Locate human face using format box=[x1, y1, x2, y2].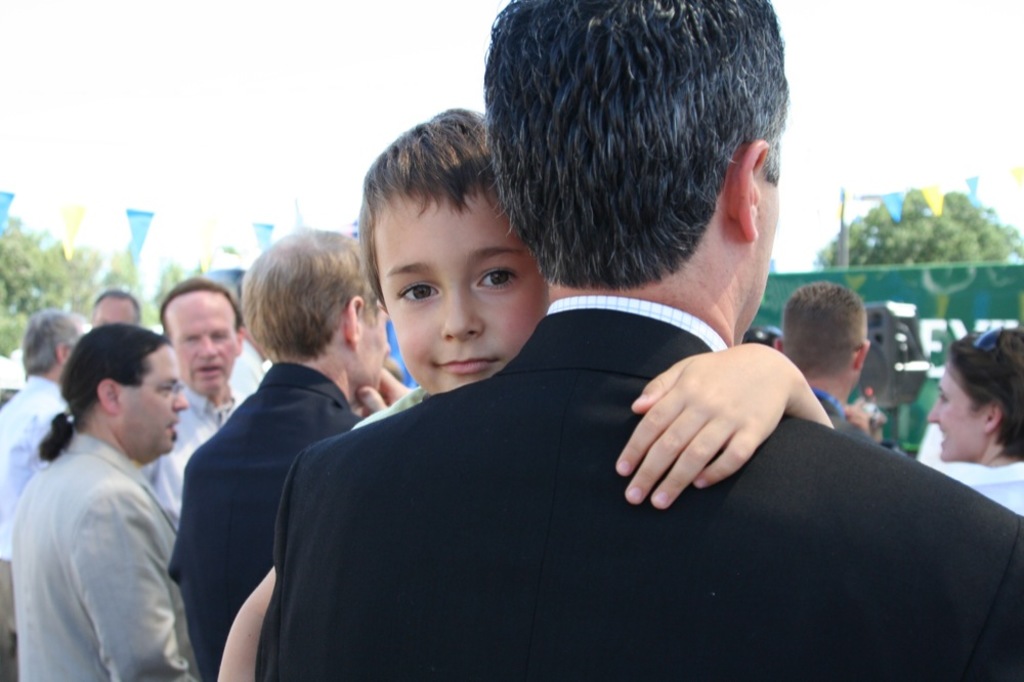
box=[752, 127, 799, 335].
